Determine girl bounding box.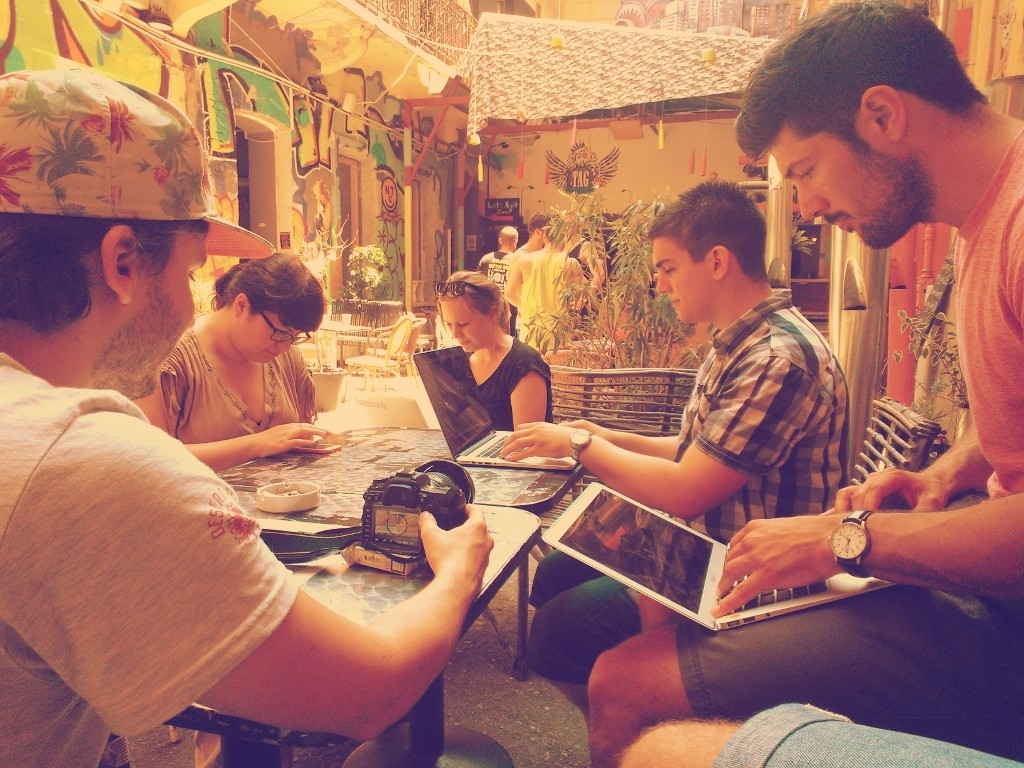
Determined: select_region(132, 247, 333, 487).
